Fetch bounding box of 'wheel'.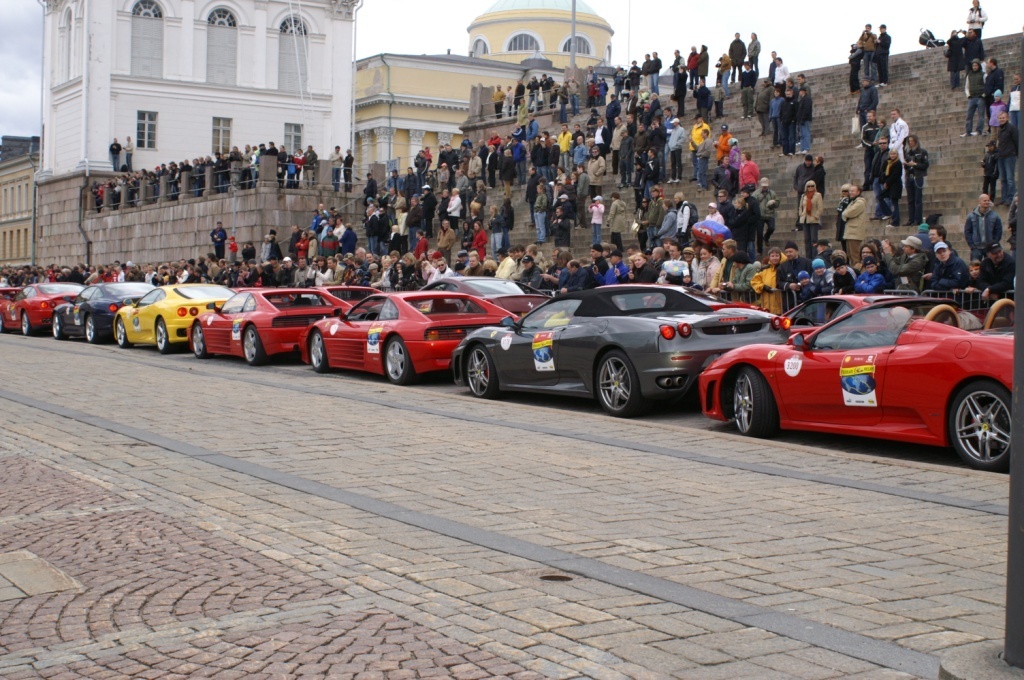
Bbox: left=18, top=315, right=32, bottom=332.
